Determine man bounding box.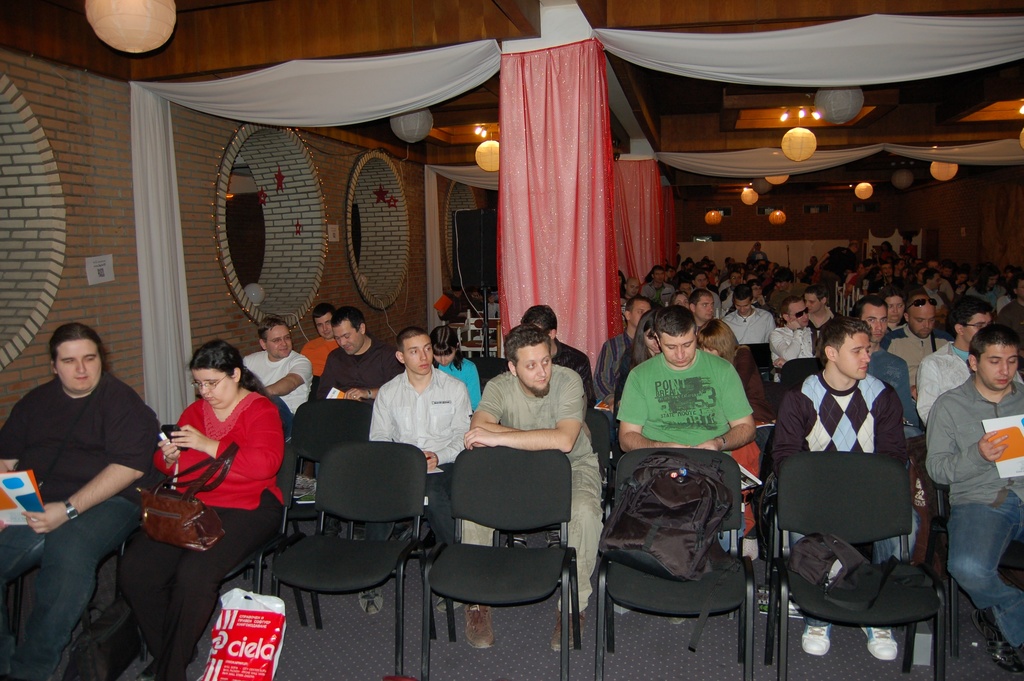
Determined: [left=769, top=296, right=822, bottom=385].
